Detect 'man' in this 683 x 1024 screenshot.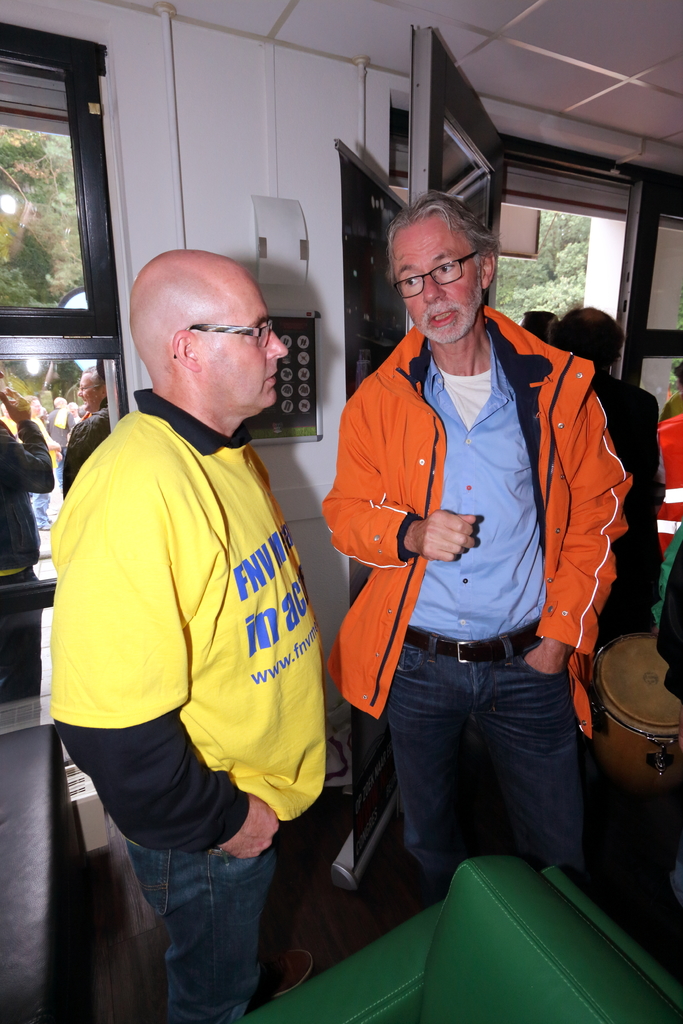
Detection: <box>649,355,682,575</box>.
